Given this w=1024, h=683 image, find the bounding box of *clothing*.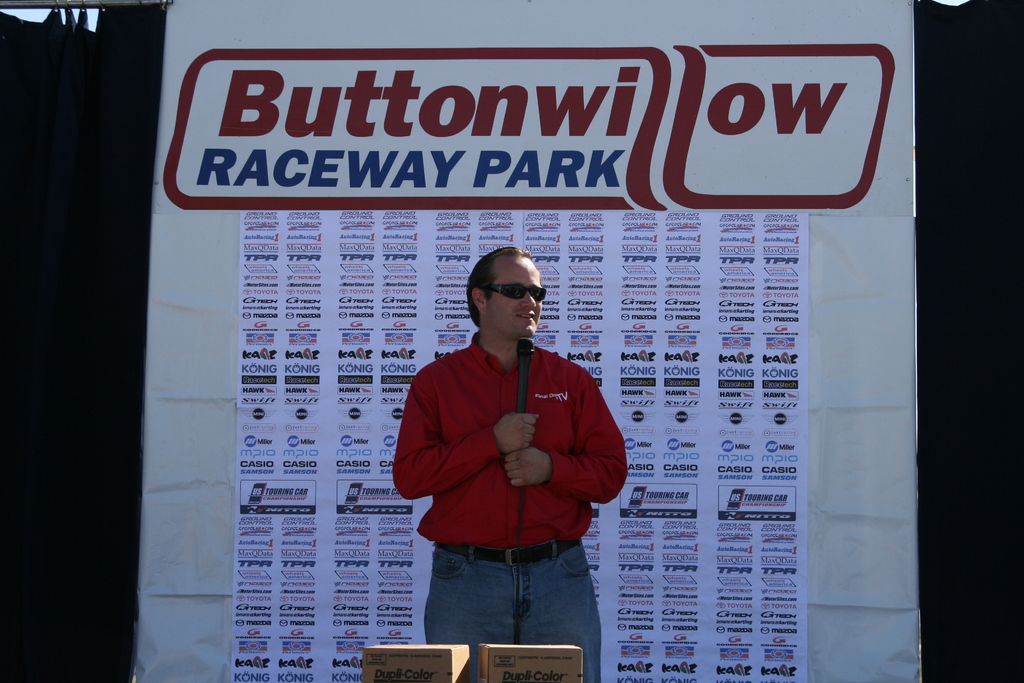
(left=370, top=329, right=641, bottom=651).
